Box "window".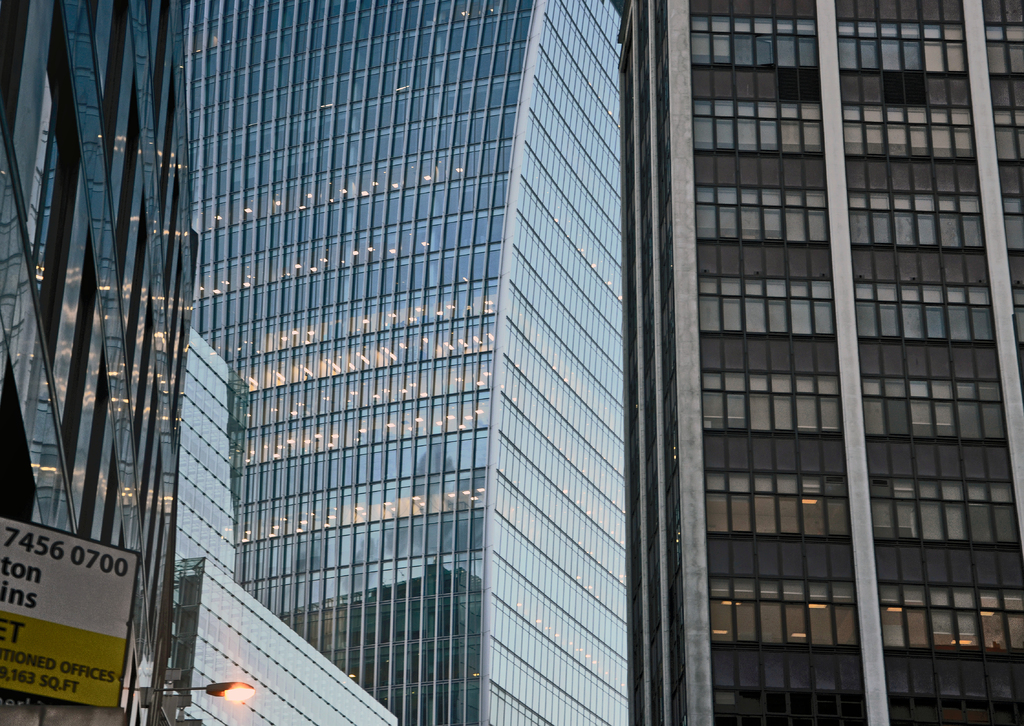
box=[991, 104, 1023, 166].
